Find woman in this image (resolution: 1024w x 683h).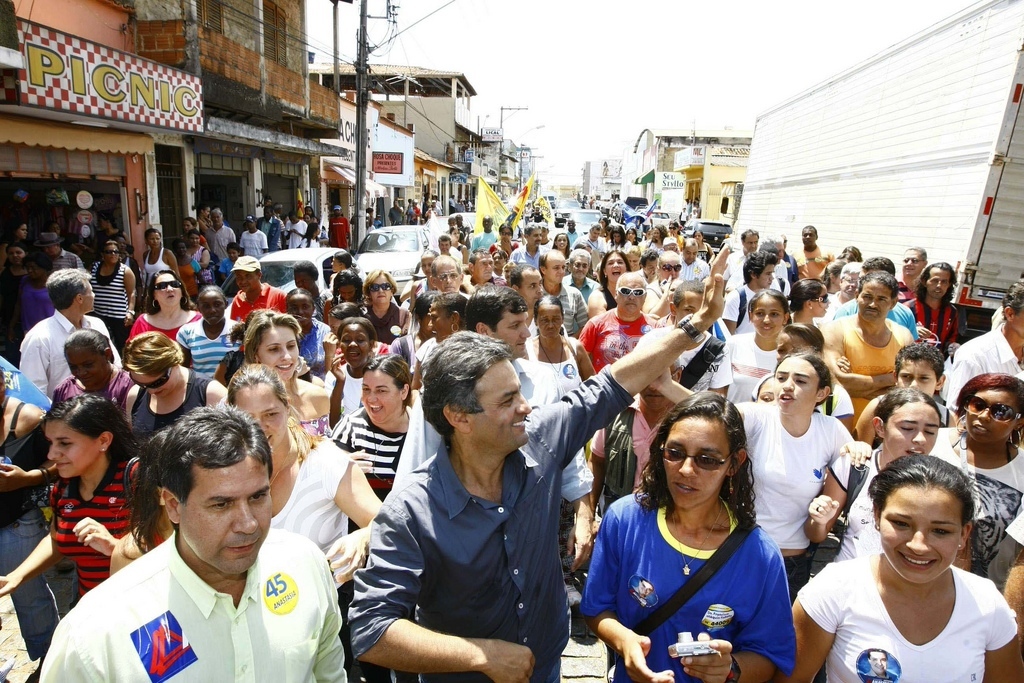
[left=930, top=372, right=1023, bottom=591].
